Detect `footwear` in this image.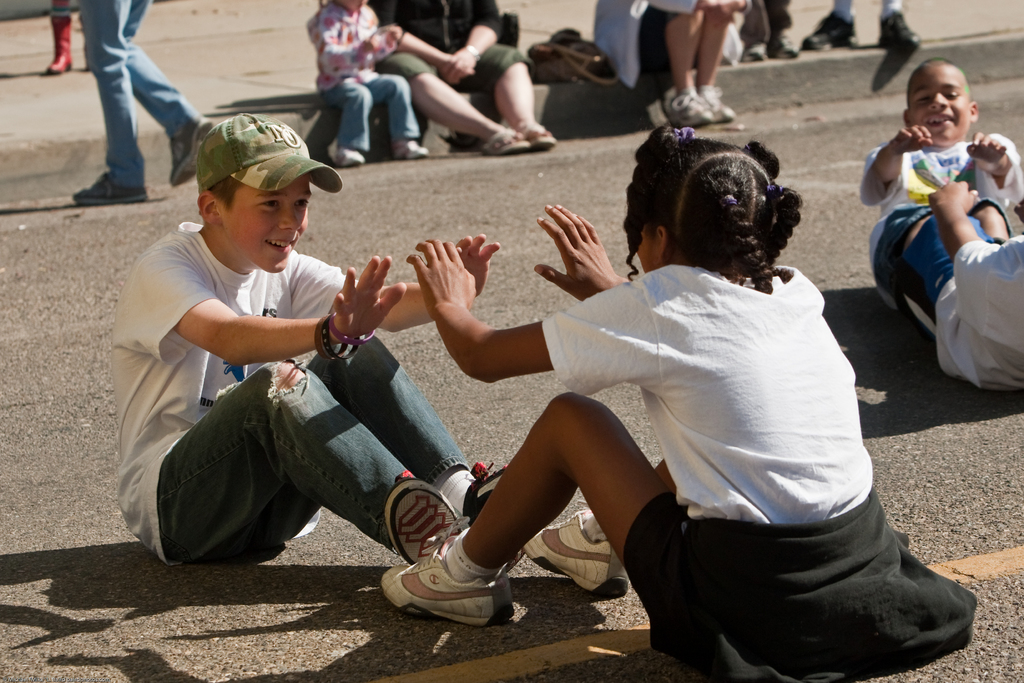
Detection: <region>63, 165, 140, 199</region>.
